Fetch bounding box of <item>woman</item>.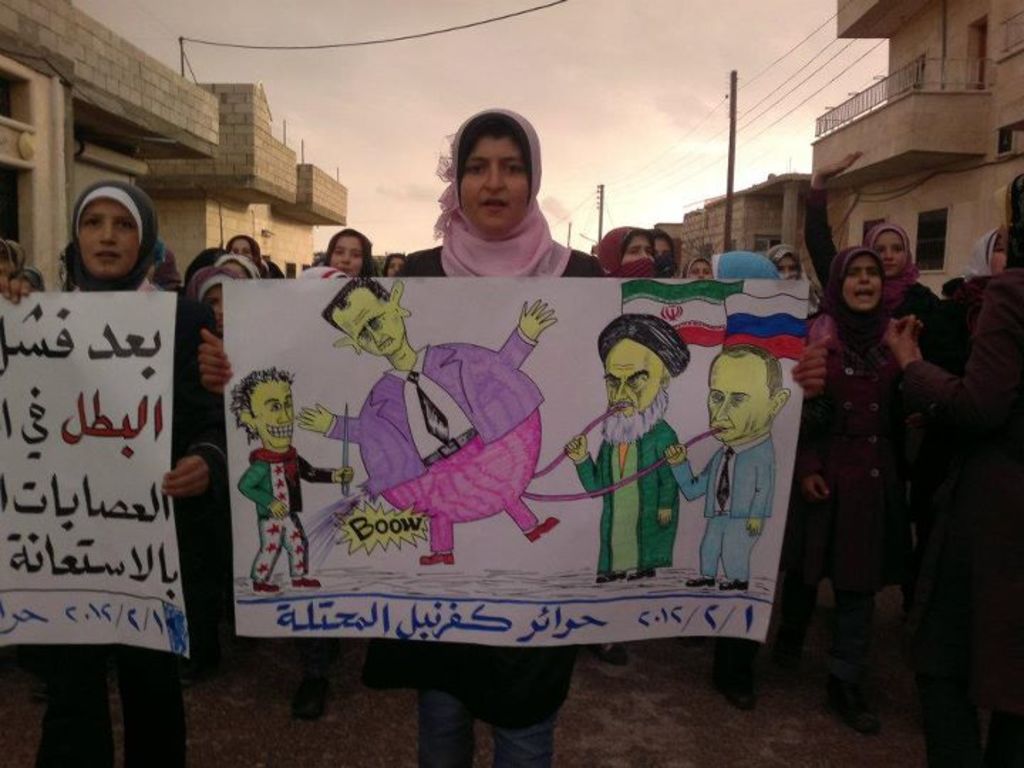
Bbox: [796,246,927,745].
